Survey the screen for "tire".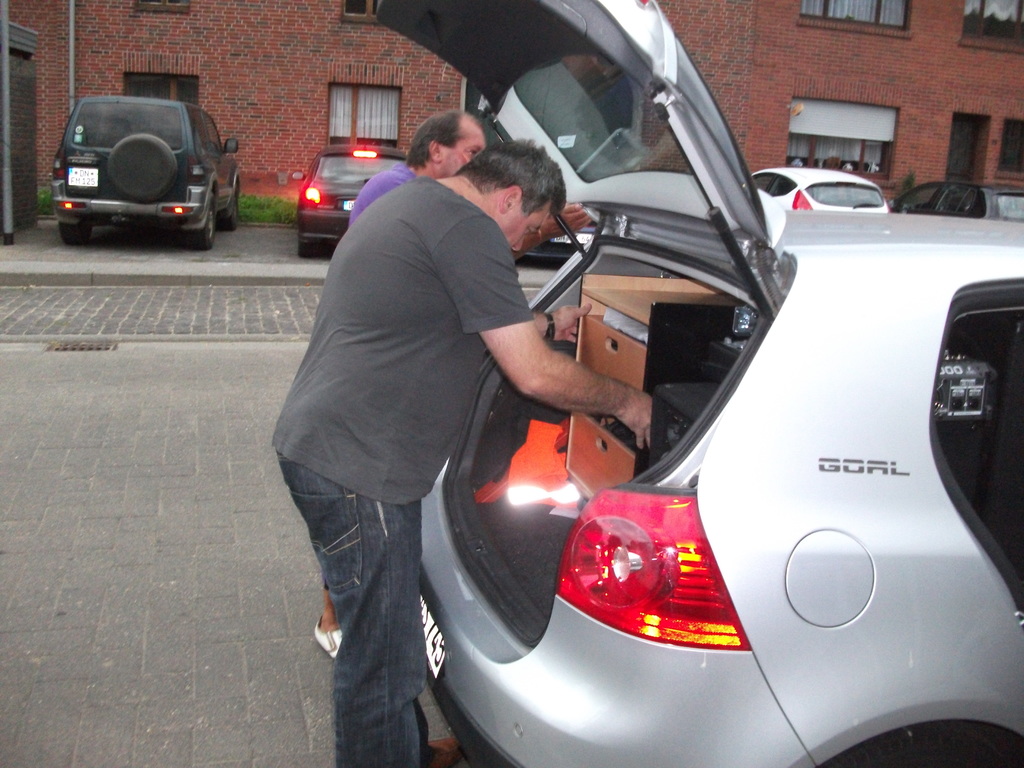
Survey found: bbox(57, 224, 93, 249).
